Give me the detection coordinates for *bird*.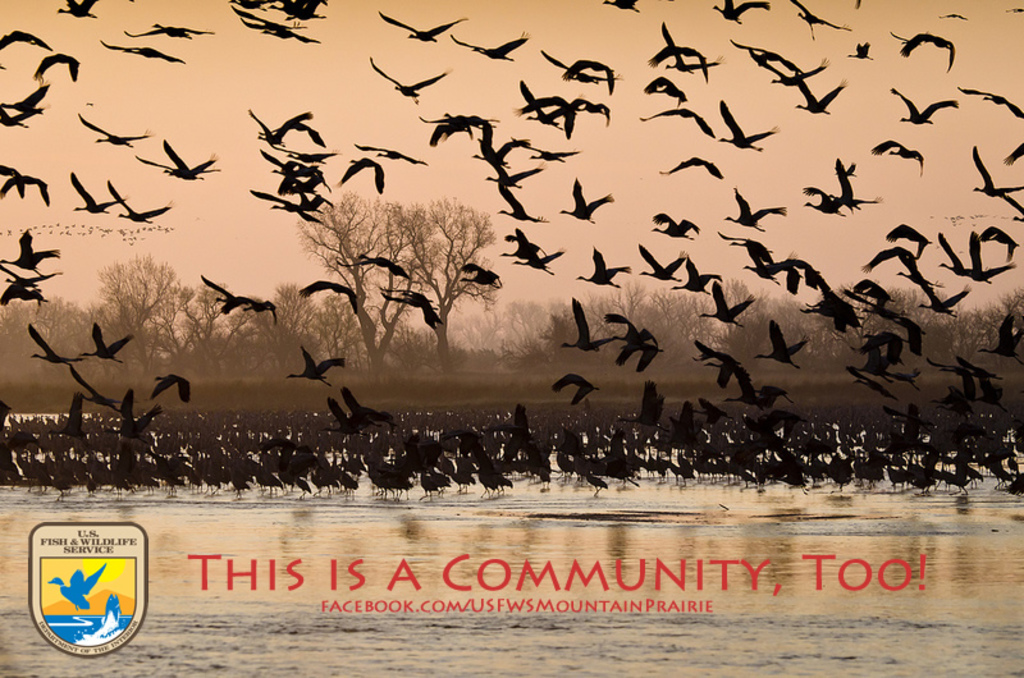
<bbox>700, 278, 758, 331</bbox>.
